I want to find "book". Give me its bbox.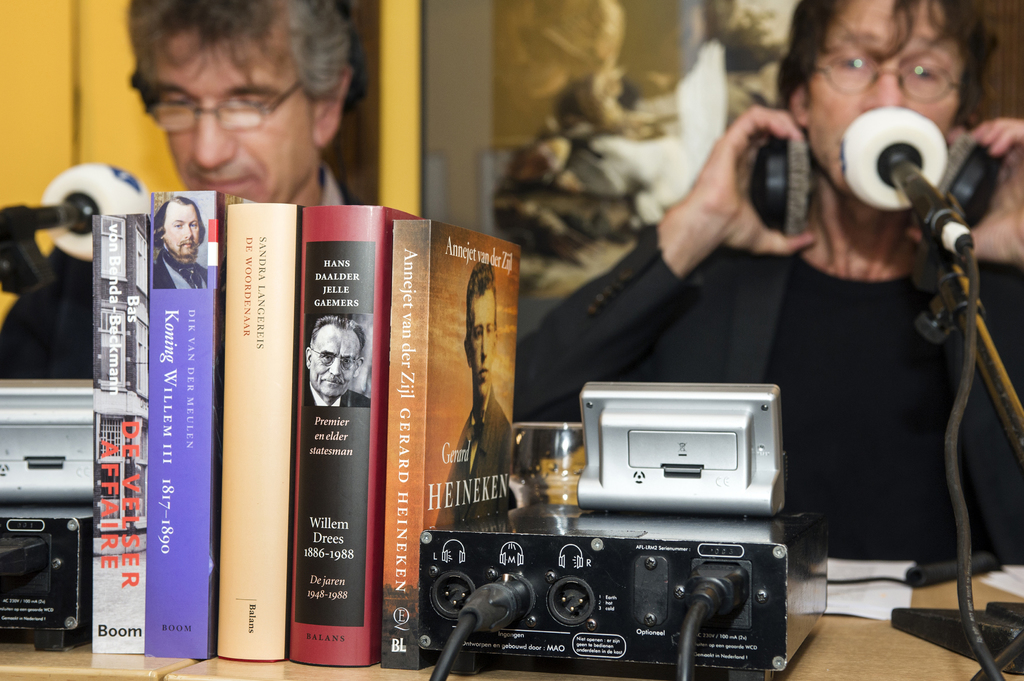
bbox=(214, 201, 296, 657).
